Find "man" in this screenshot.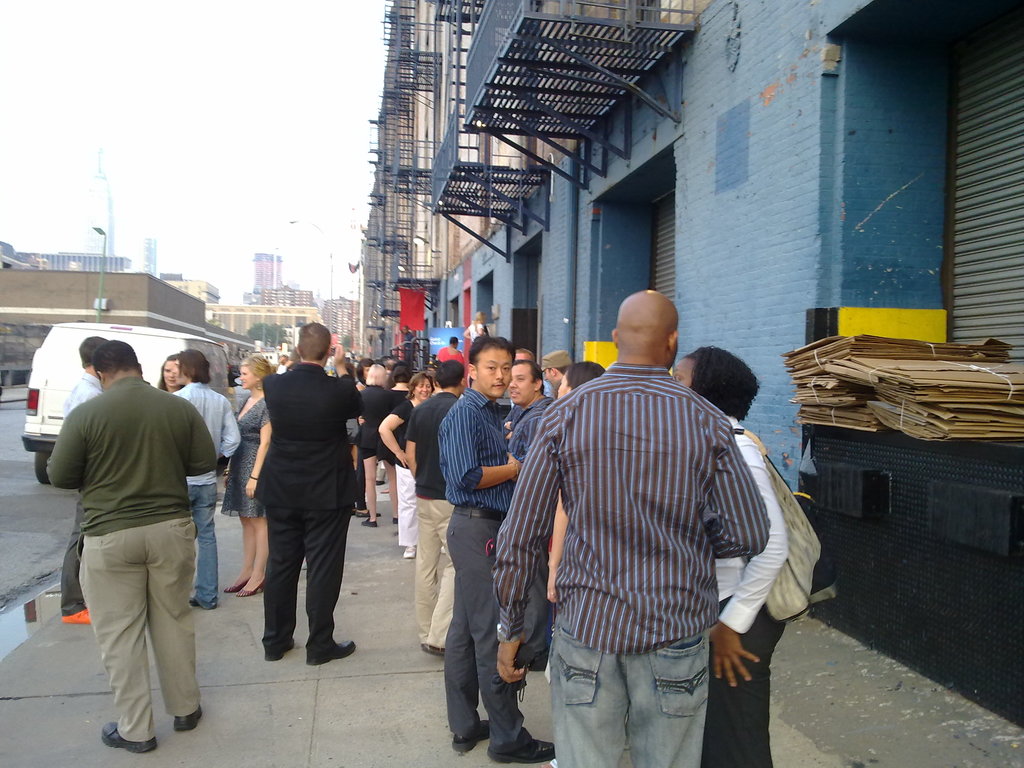
The bounding box for "man" is Rect(513, 302, 794, 758).
